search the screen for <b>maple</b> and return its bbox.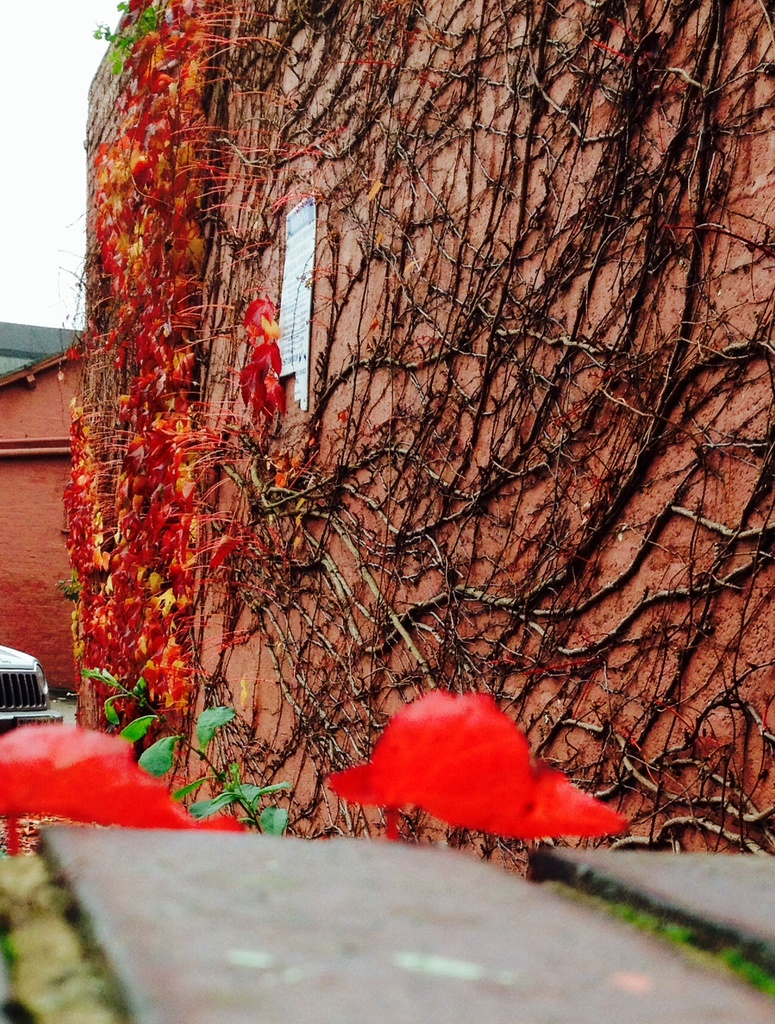
Found: (x1=52, y1=0, x2=362, y2=840).
